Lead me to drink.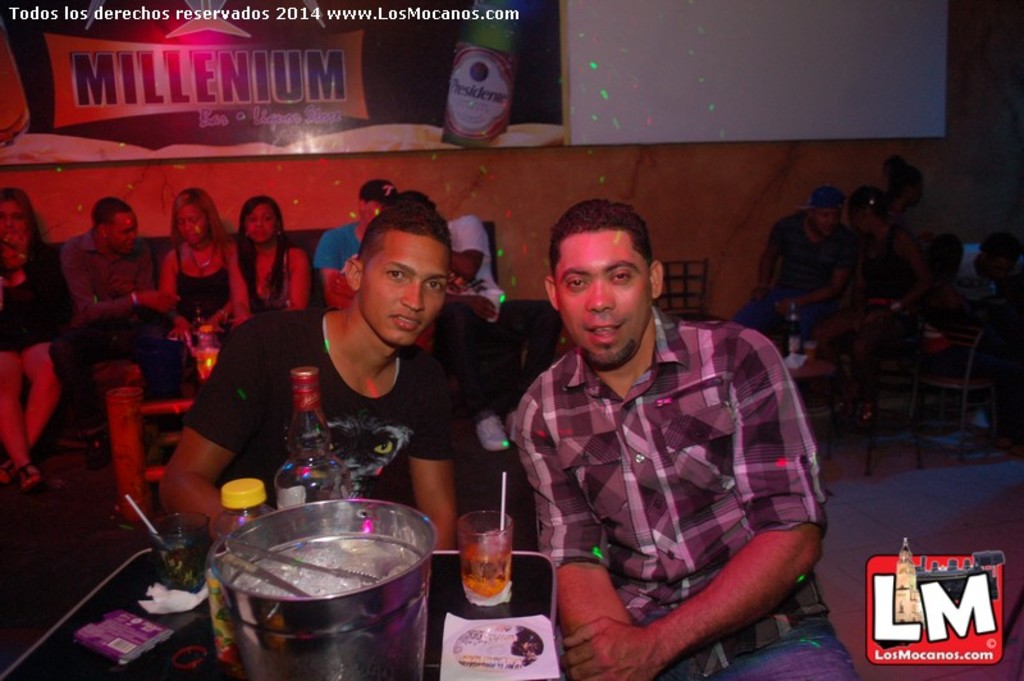
Lead to [x1=461, y1=544, x2=509, y2=599].
